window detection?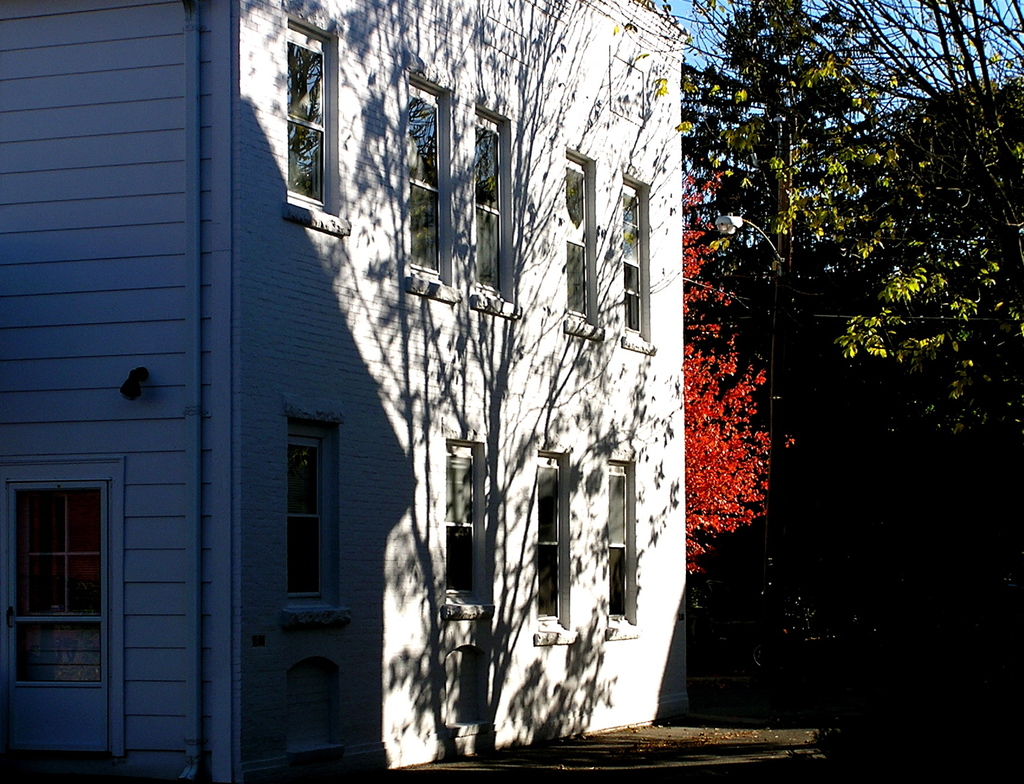
<region>395, 76, 449, 294</region>
